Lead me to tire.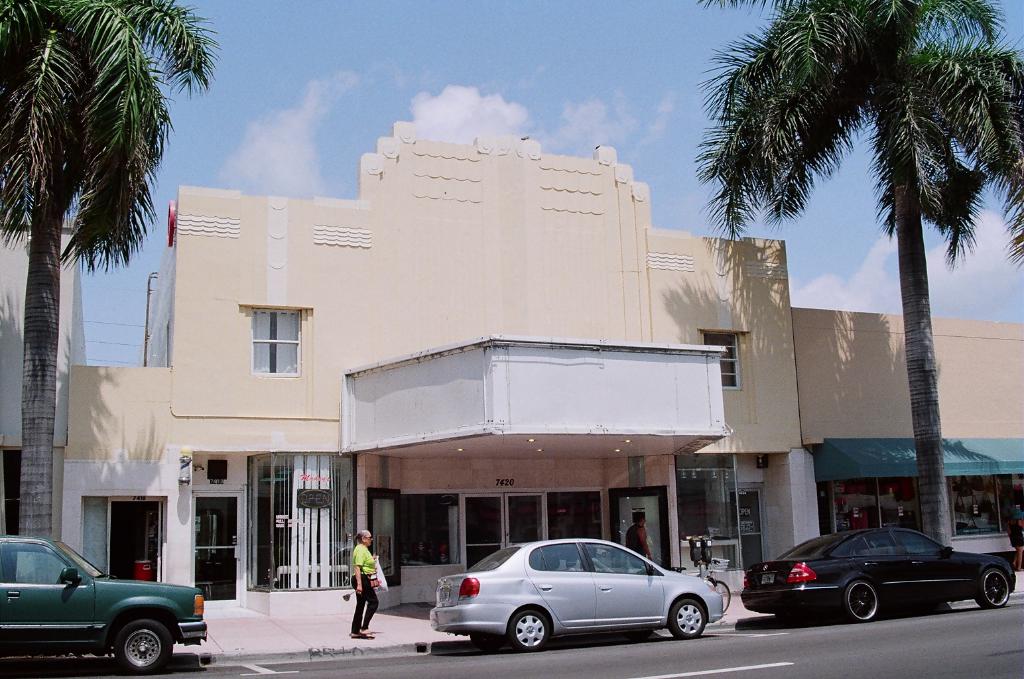
Lead to {"x1": 975, "y1": 568, "x2": 1010, "y2": 605}.
